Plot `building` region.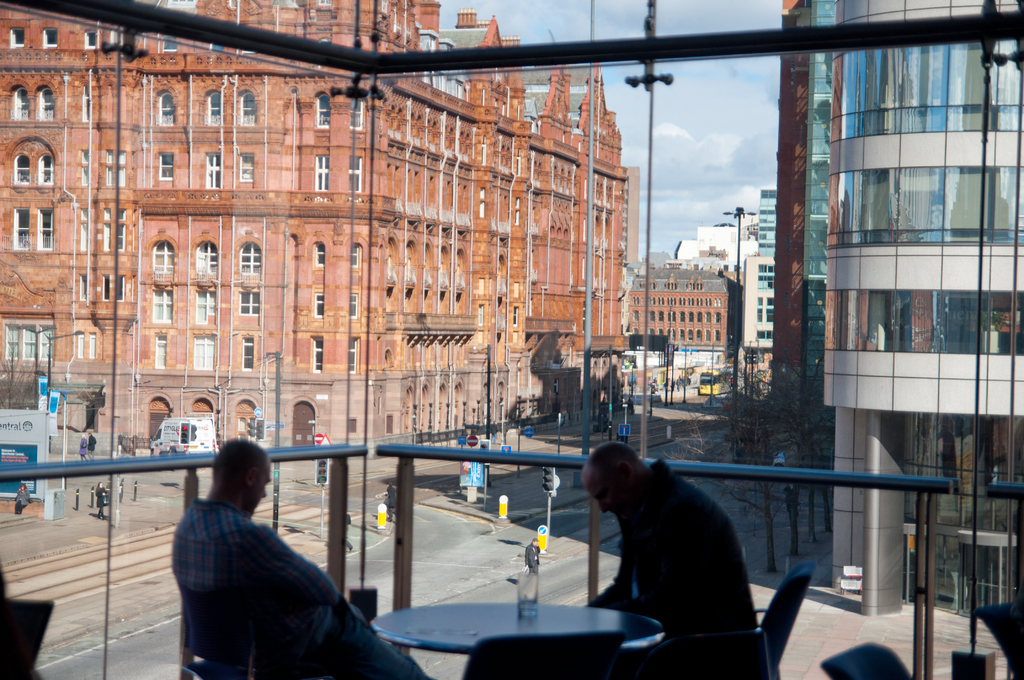
Plotted at select_region(760, 188, 776, 254).
